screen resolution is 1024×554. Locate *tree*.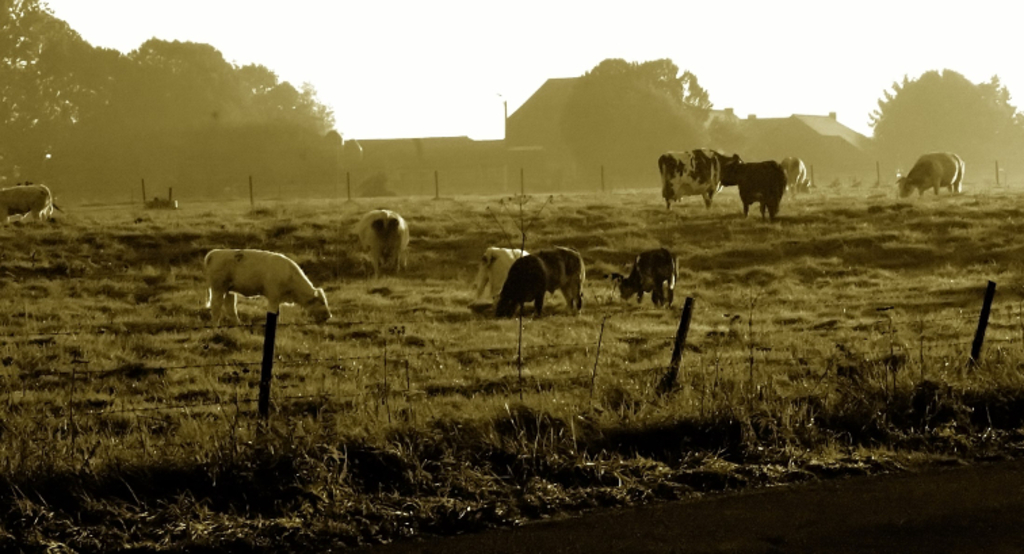
select_region(851, 61, 1001, 175).
